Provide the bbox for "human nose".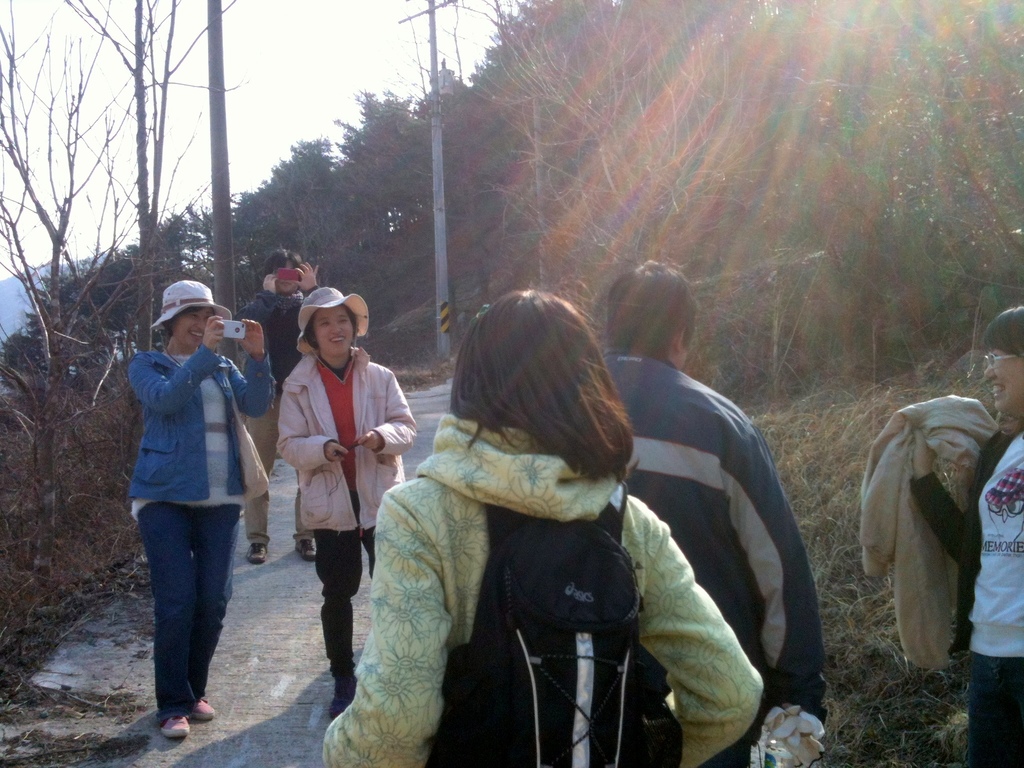
{"x1": 329, "y1": 321, "x2": 342, "y2": 333}.
